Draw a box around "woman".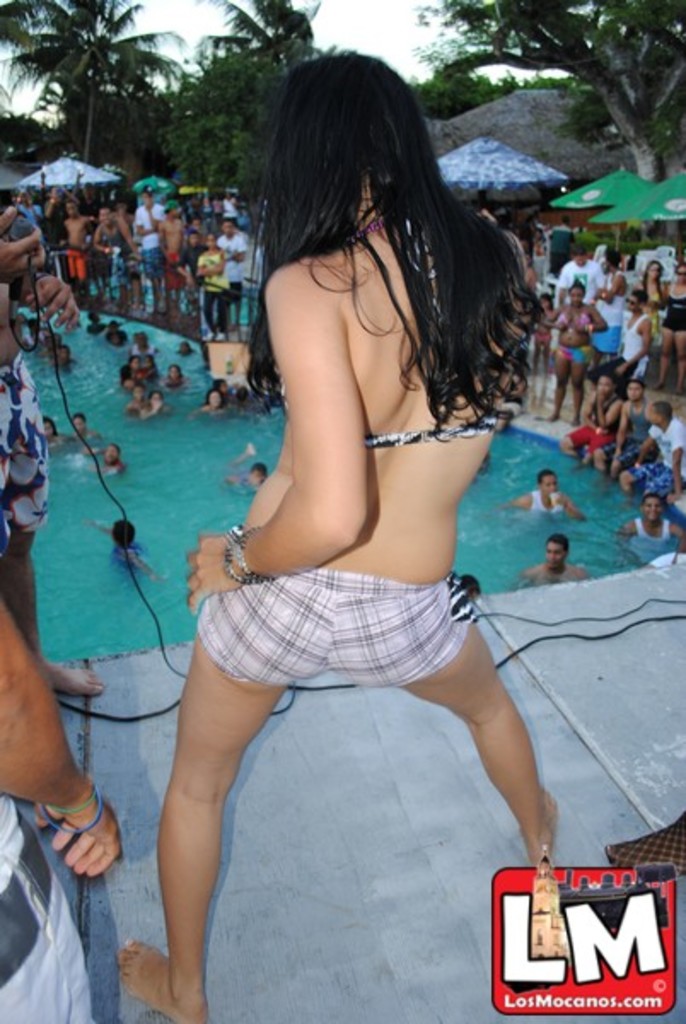
201:391:234:415.
